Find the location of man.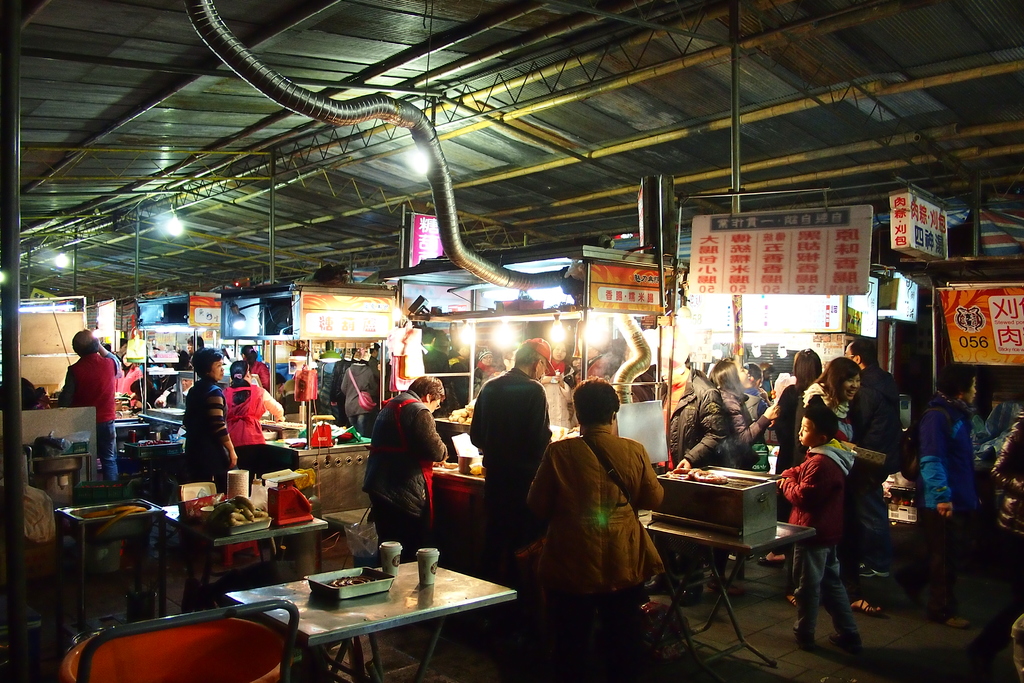
Location: [472,337,559,582].
